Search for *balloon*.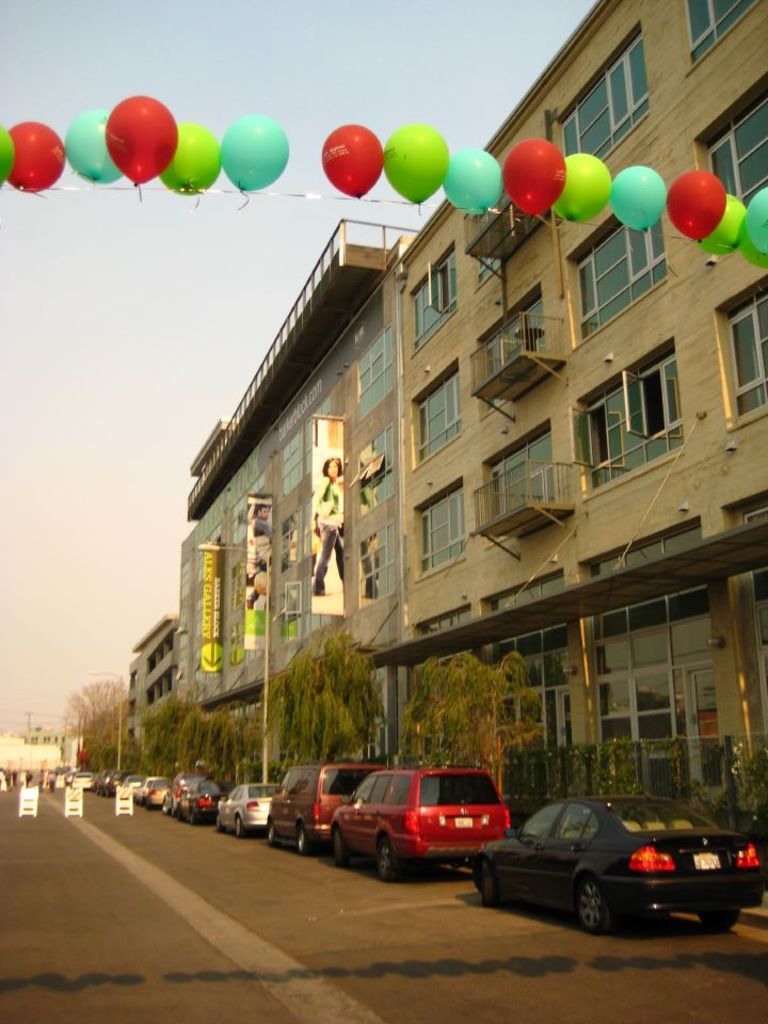
Found at bbox=(745, 185, 767, 255).
